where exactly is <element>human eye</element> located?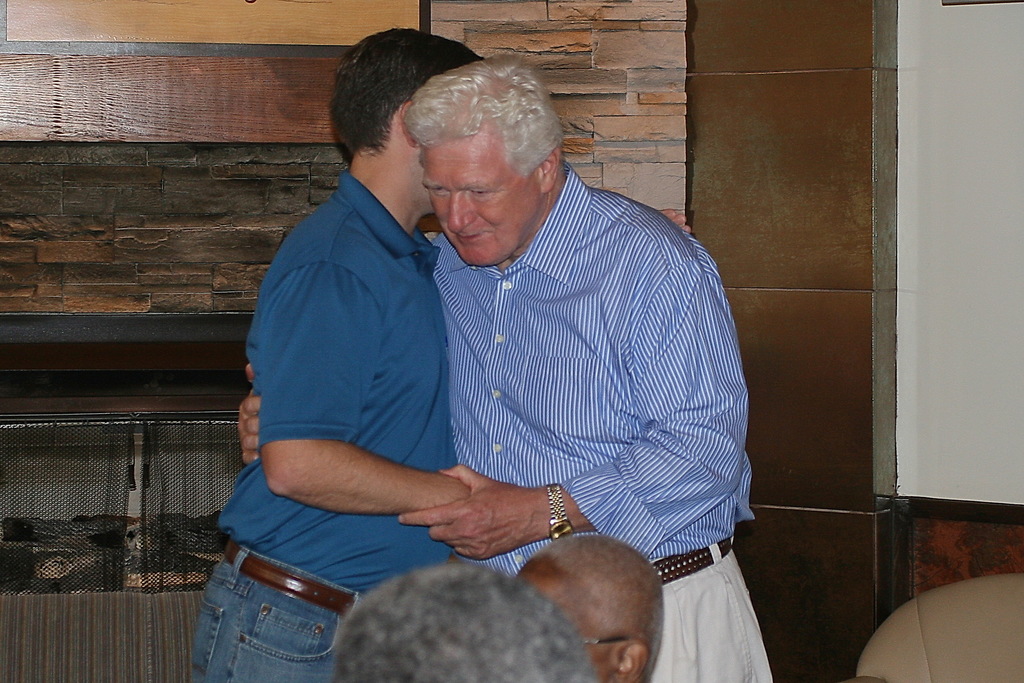
Its bounding box is <box>466,183,492,199</box>.
